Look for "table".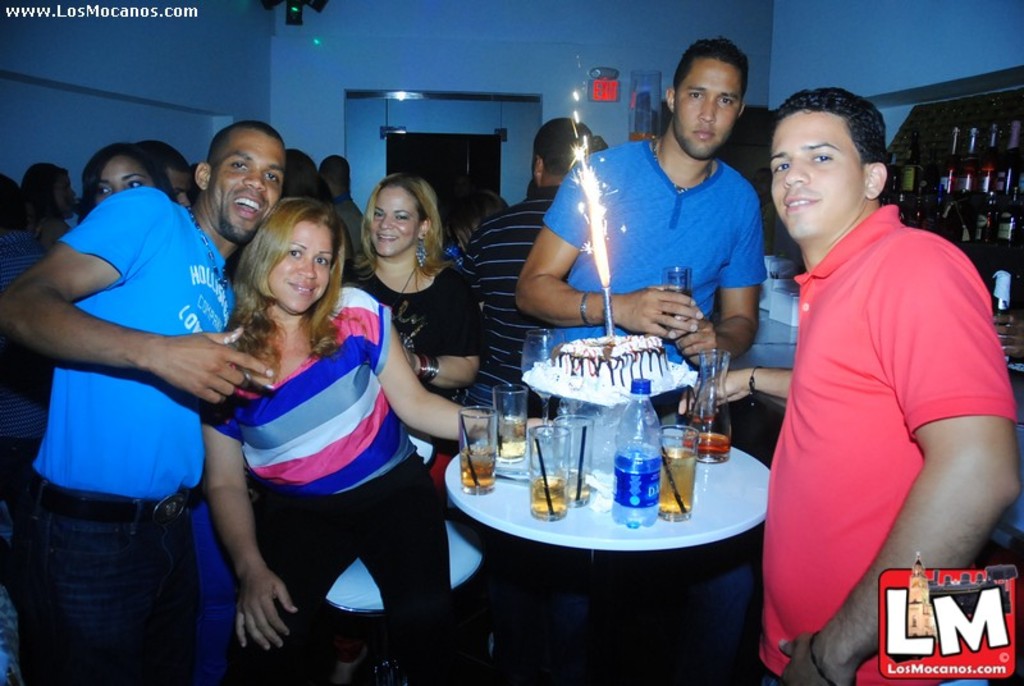
Found: {"left": 457, "top": 430, "right": 767, "bottom": 634}.
